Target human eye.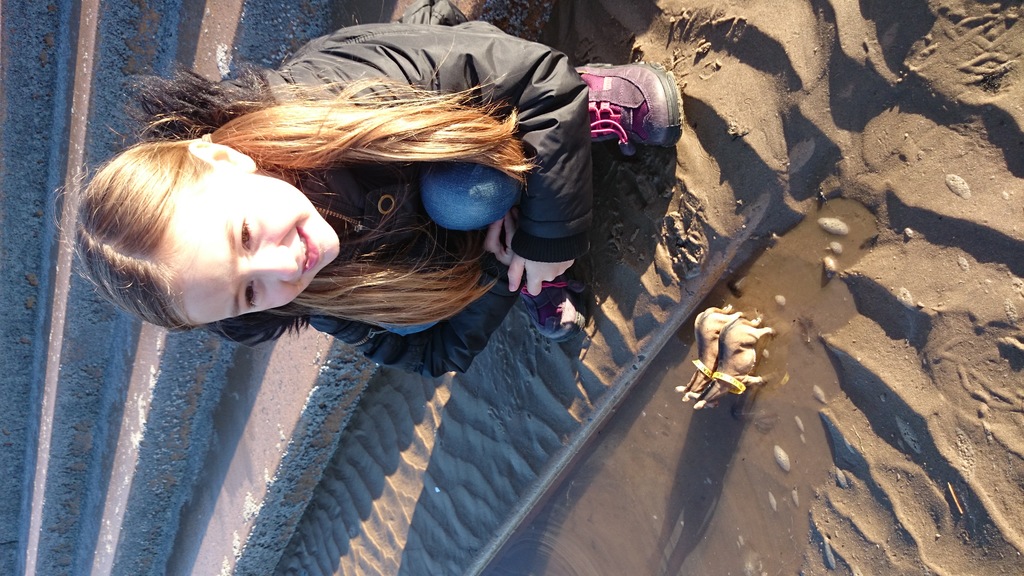
Target region: select_region(243, 275, 260, 310).
